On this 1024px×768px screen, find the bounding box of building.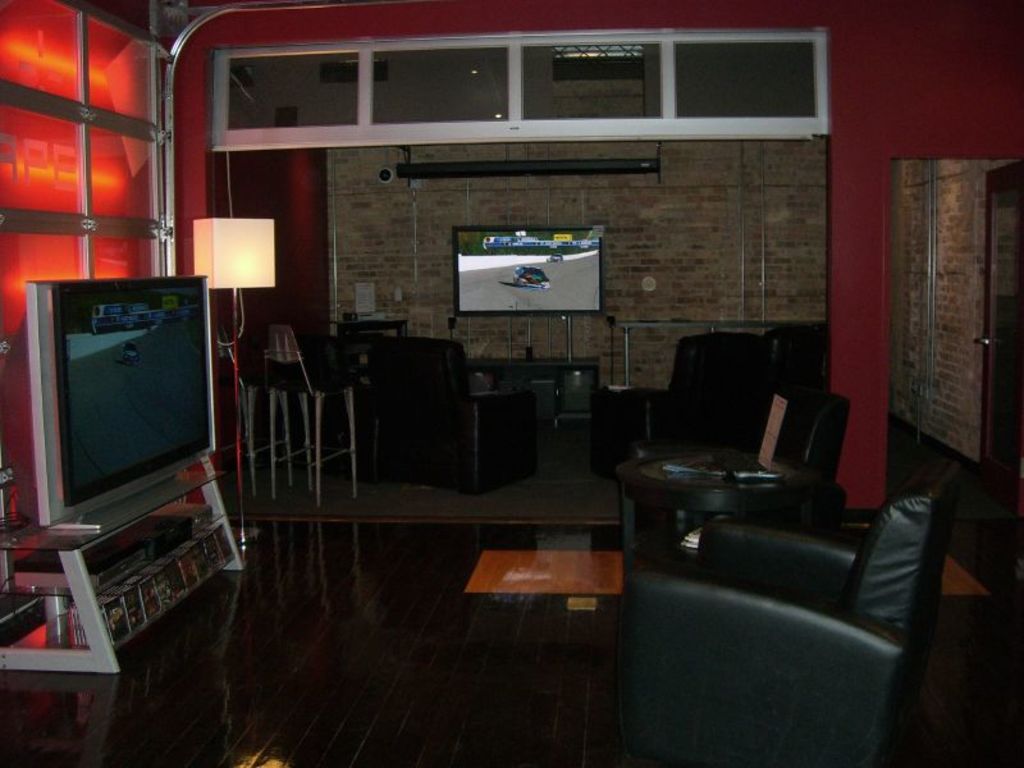
Bounding box: left=0, top=0, right=1023, bottom=767.
